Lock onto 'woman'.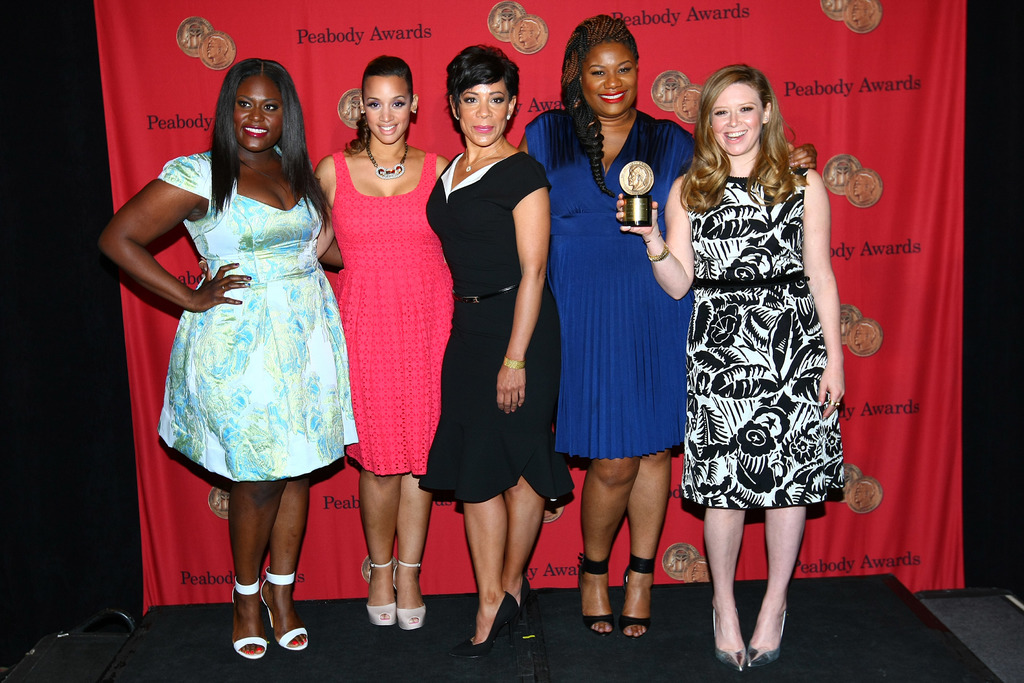
Locked: 104,57,349,661.
